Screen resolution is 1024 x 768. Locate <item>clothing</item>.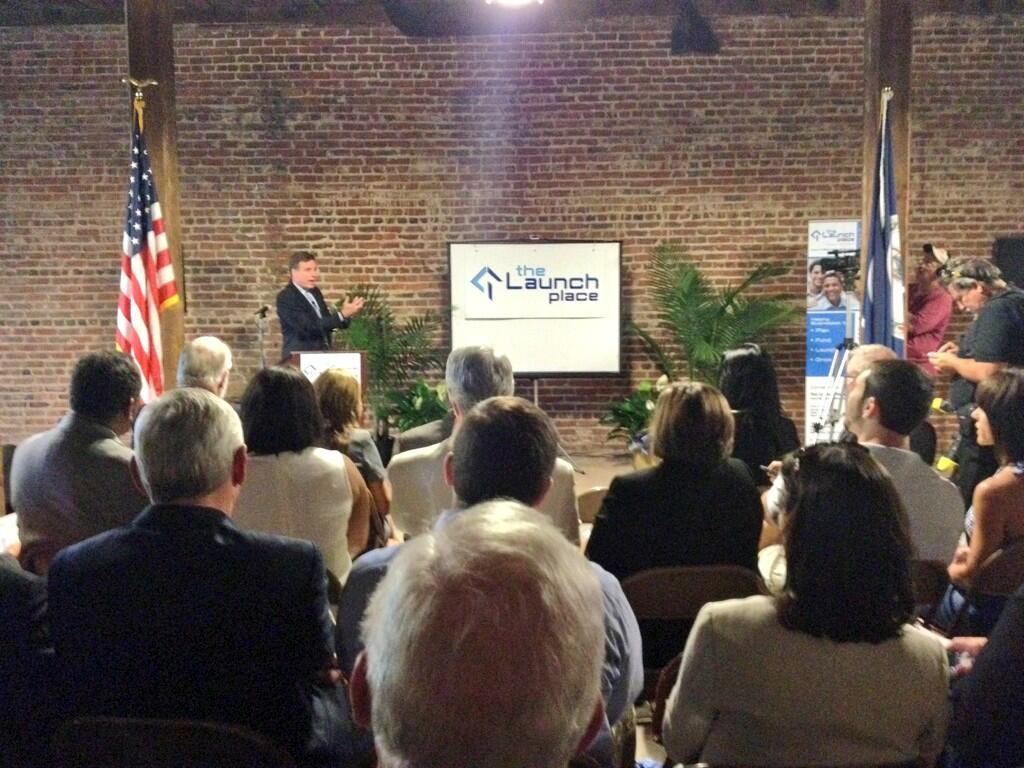
[left=316, top=429, right=386, bottom=480].
